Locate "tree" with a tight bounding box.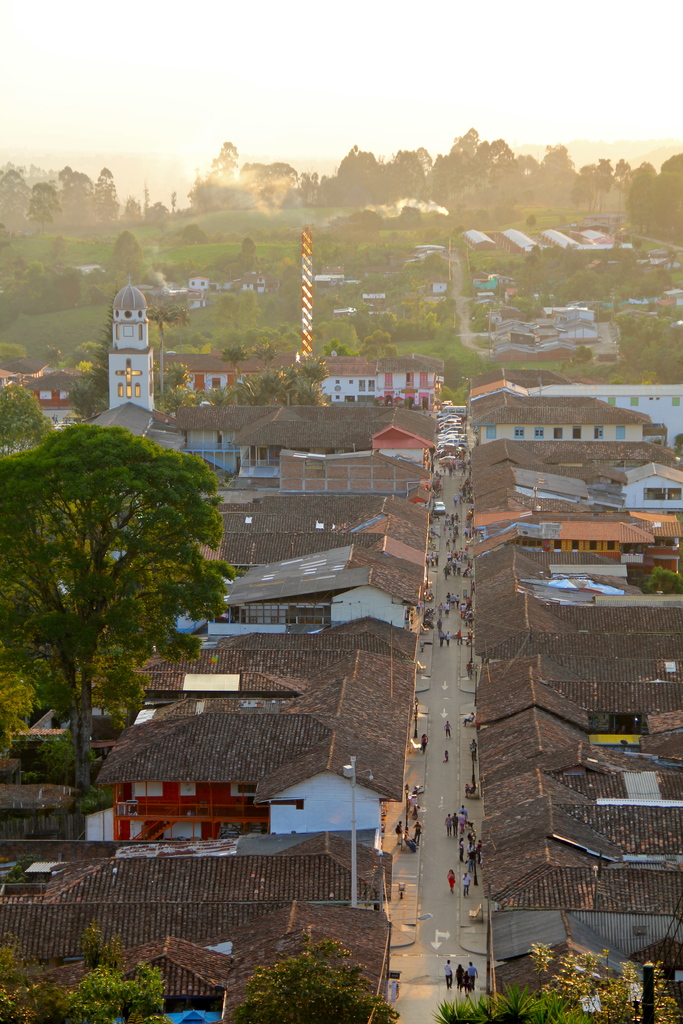
(x1=0, y1=314, x2=108, y2=379).
